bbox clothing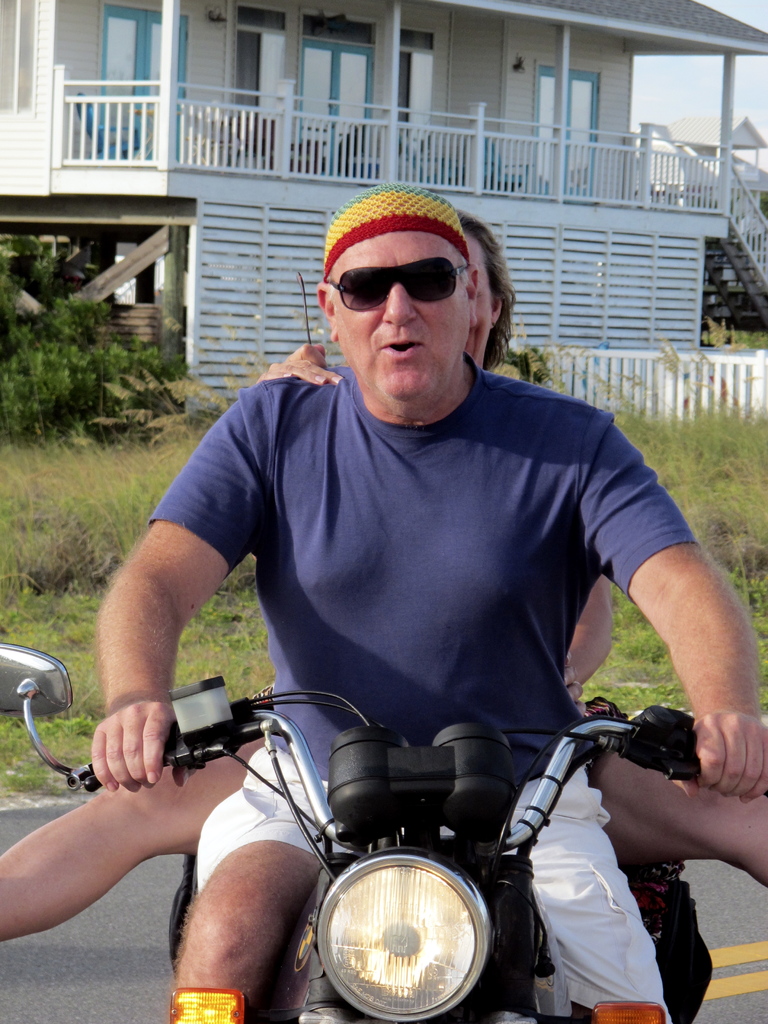
region(147, 363, 701, 1023)
